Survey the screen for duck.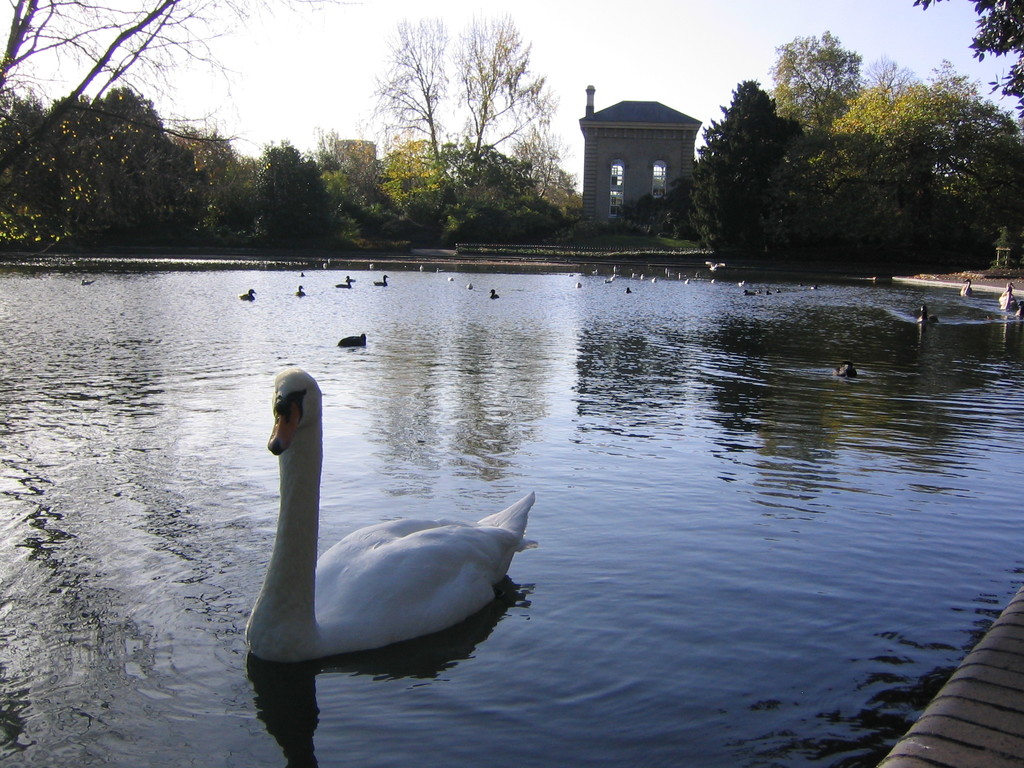
Survey found: bbox=(564, 274, 579, 282).
